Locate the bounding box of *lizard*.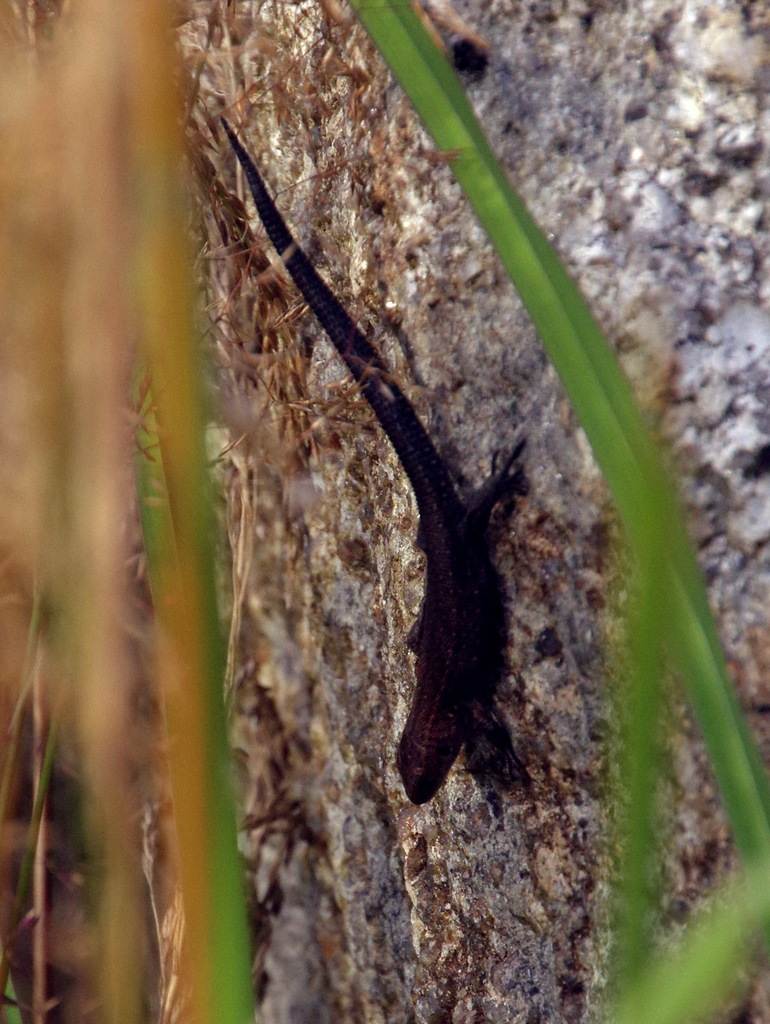
Bounding box: select_region(243, 109, 541, 853).
